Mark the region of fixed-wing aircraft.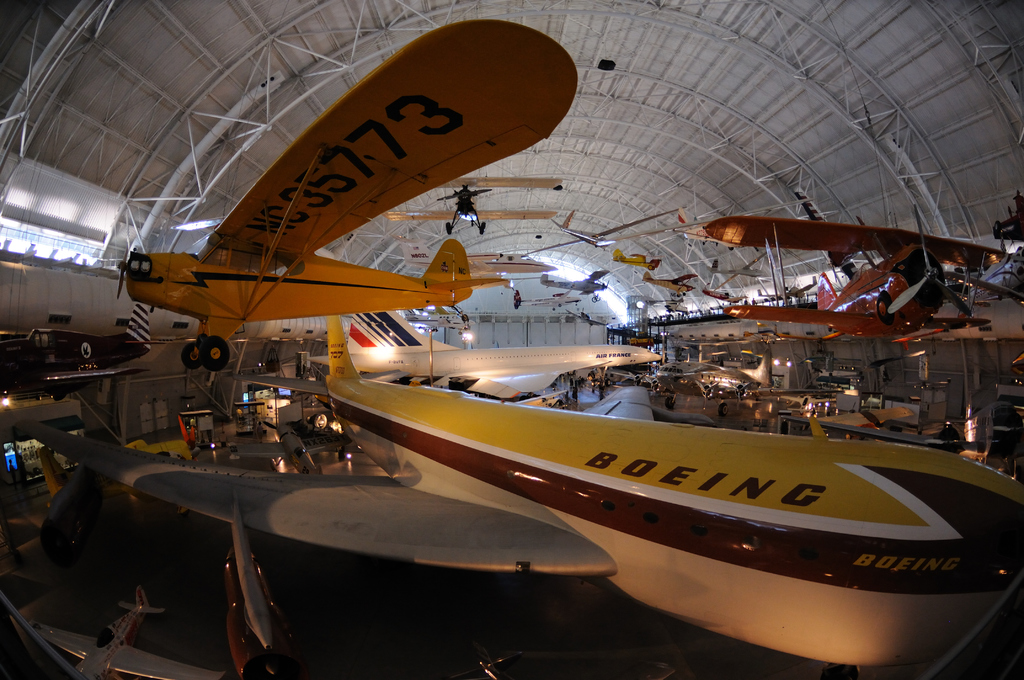
Region: 611/250/664/270.
